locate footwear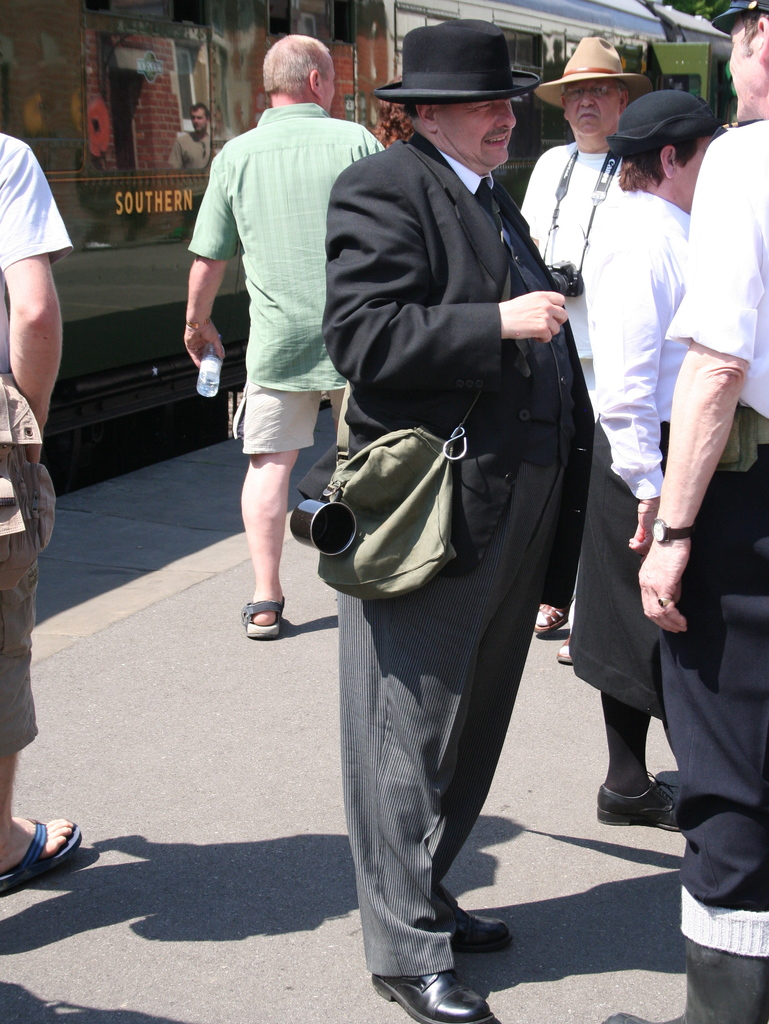
left=6, top=819, right=76, bottom=888
